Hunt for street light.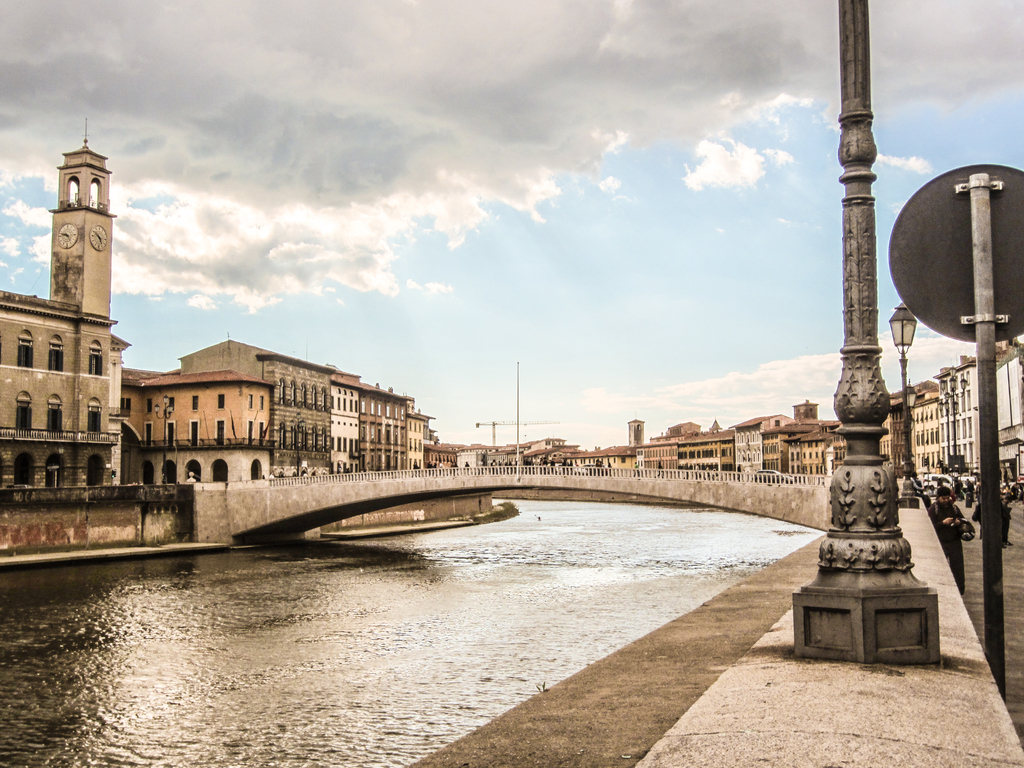
Hunted down at [x1=933, y1=362, x2=973, y2=466].
